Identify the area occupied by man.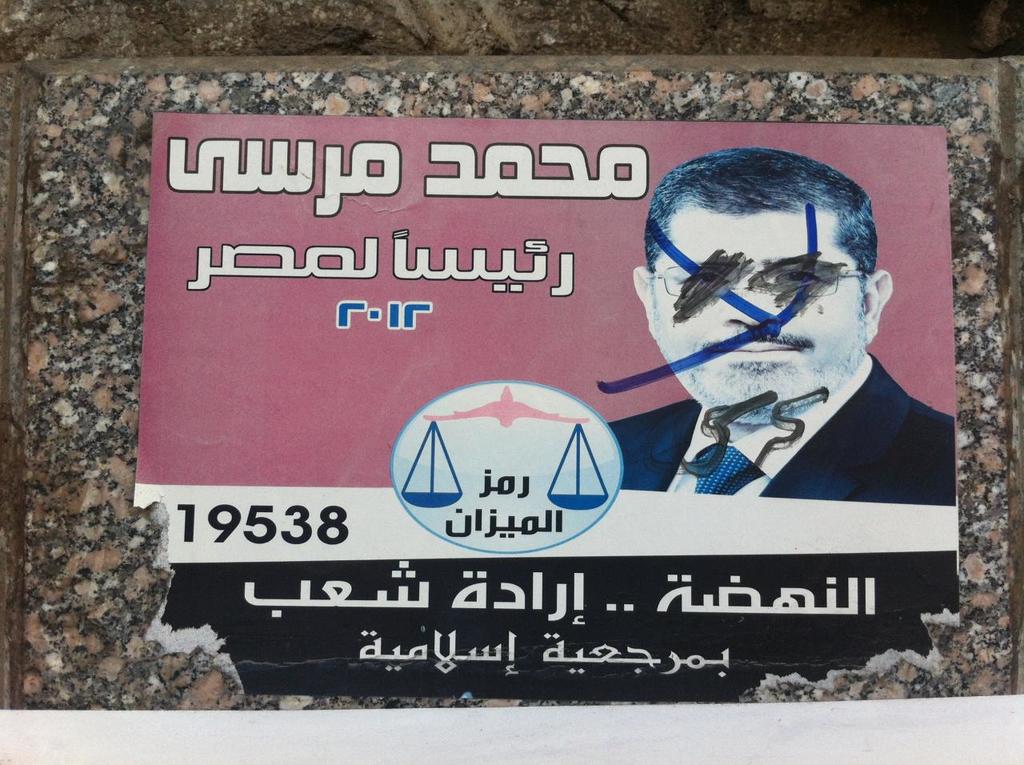
Area: pyautogui.locateOnScreen(609, 146, 955, 507).
